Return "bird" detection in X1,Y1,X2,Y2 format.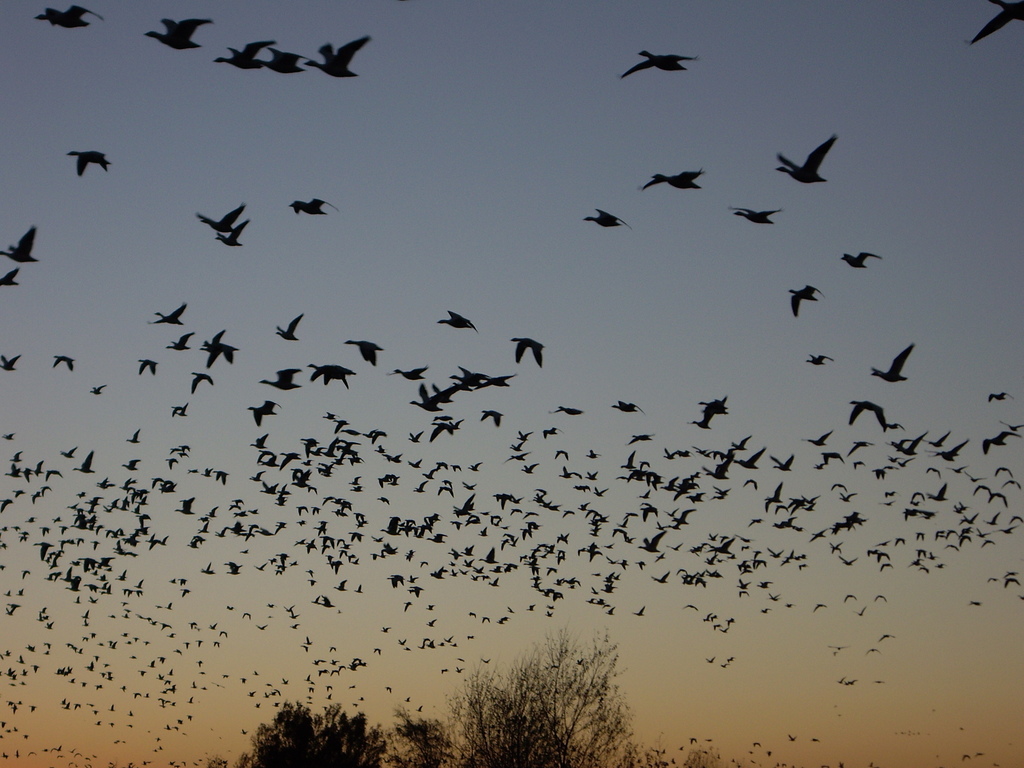
0,524,6,531.
